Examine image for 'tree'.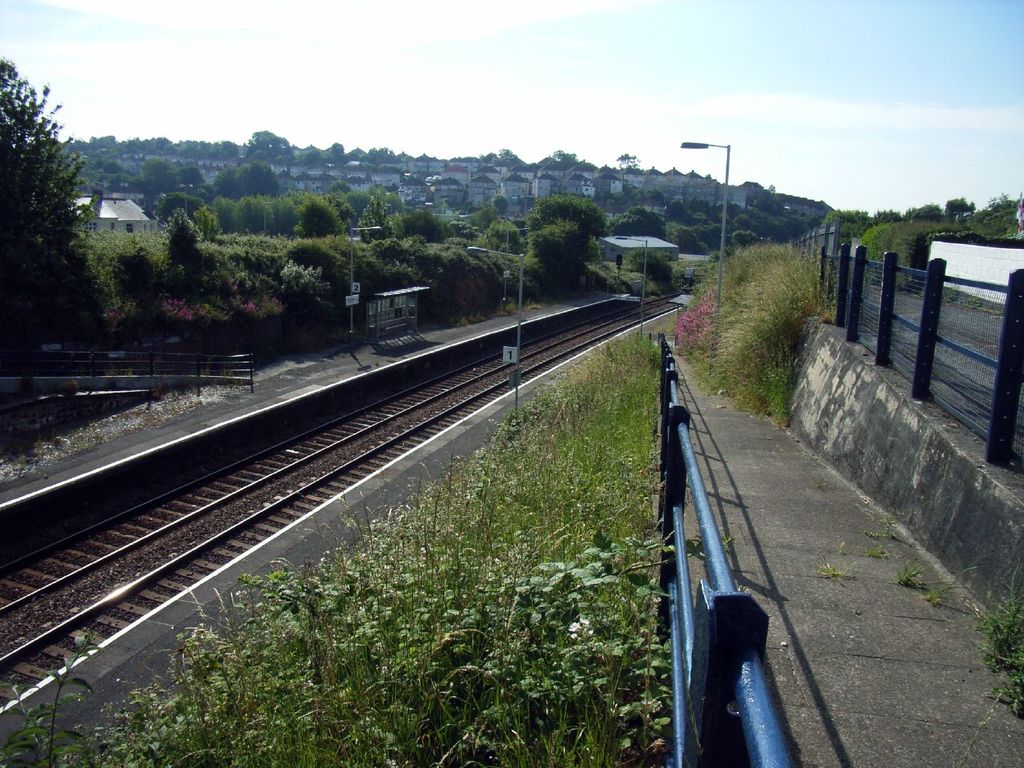
Examination result: locate(616, 150, 642, 176).
